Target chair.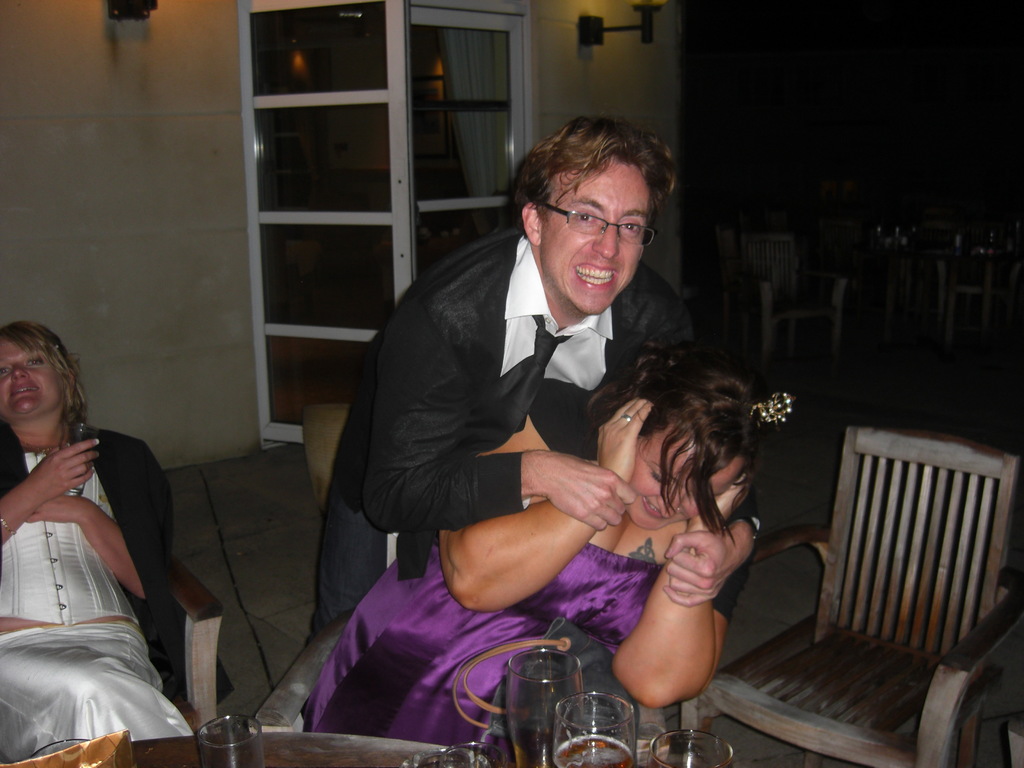
Target region: box=[740, 233, 849, 361].
